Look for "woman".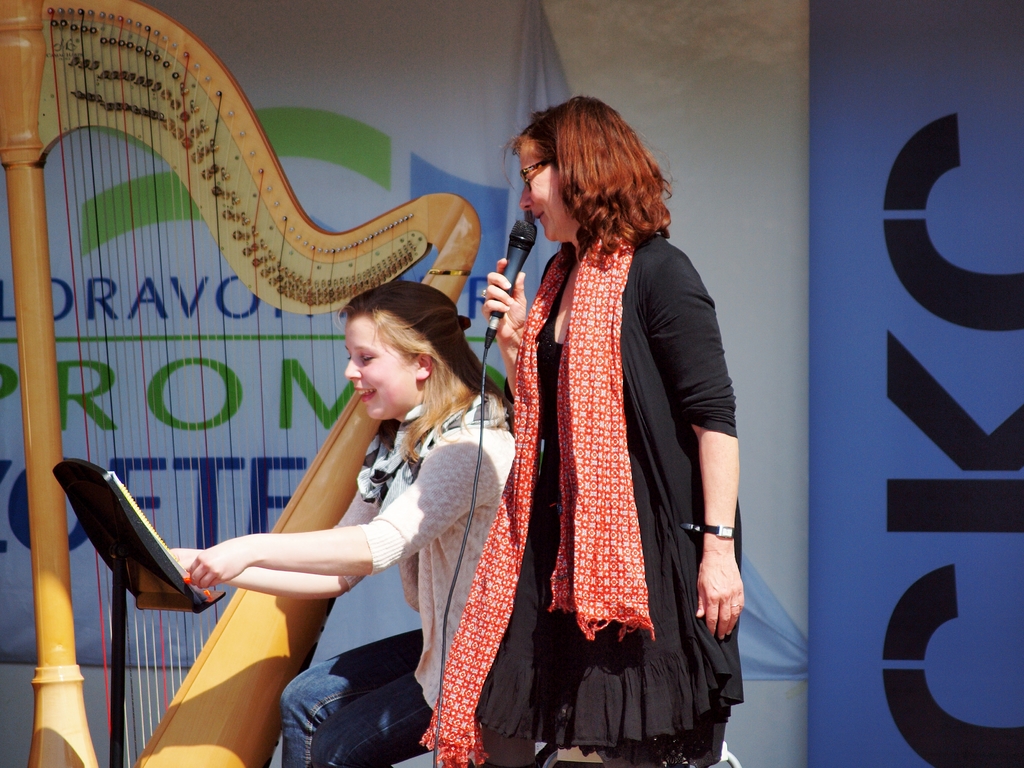
Found: left=170, top=278, right=520, bottom=767.
